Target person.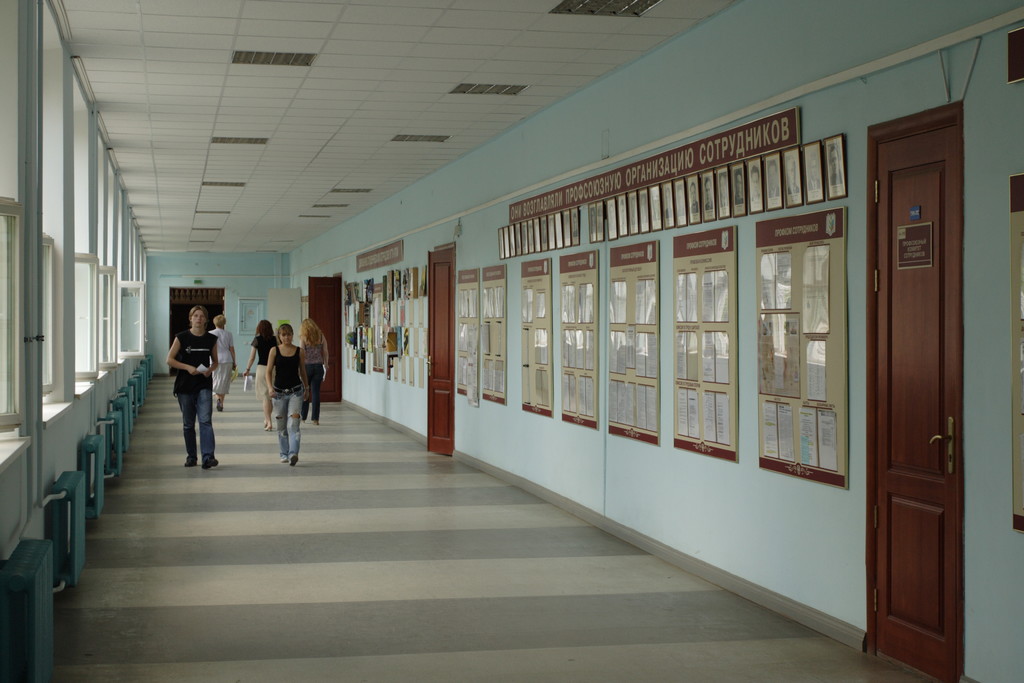
Target region: (left=209, top=315, right=234, bottom=411).
